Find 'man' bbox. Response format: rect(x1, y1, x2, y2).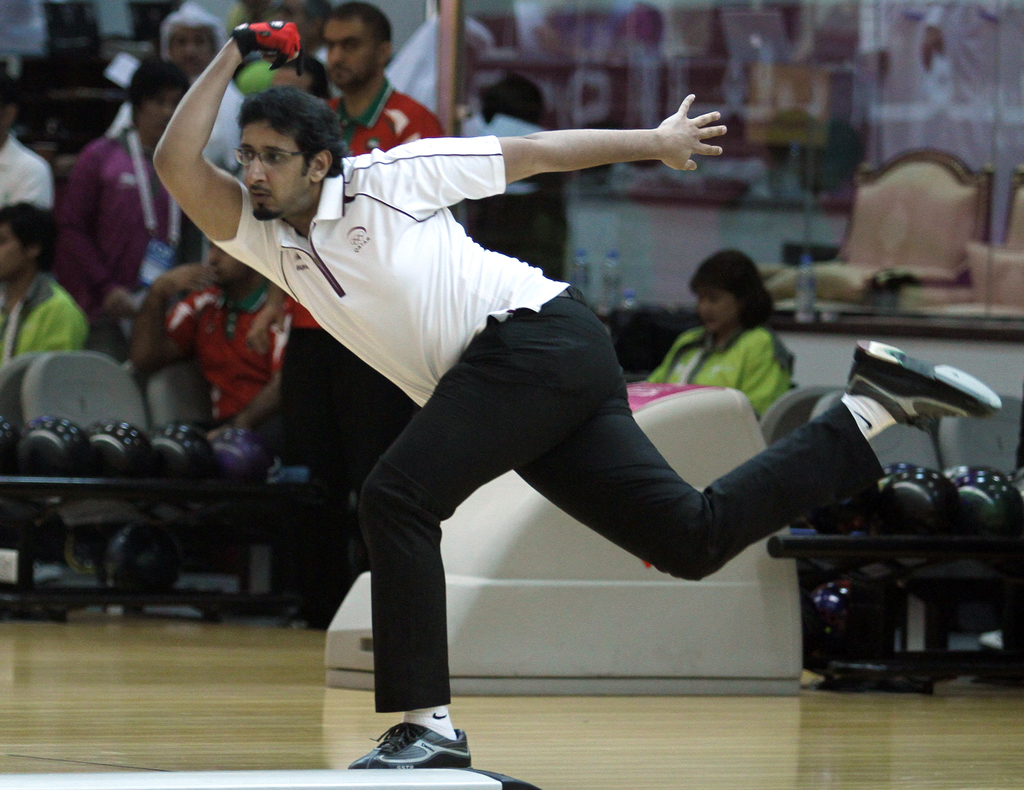
rect(110, 1, 252, 167).
